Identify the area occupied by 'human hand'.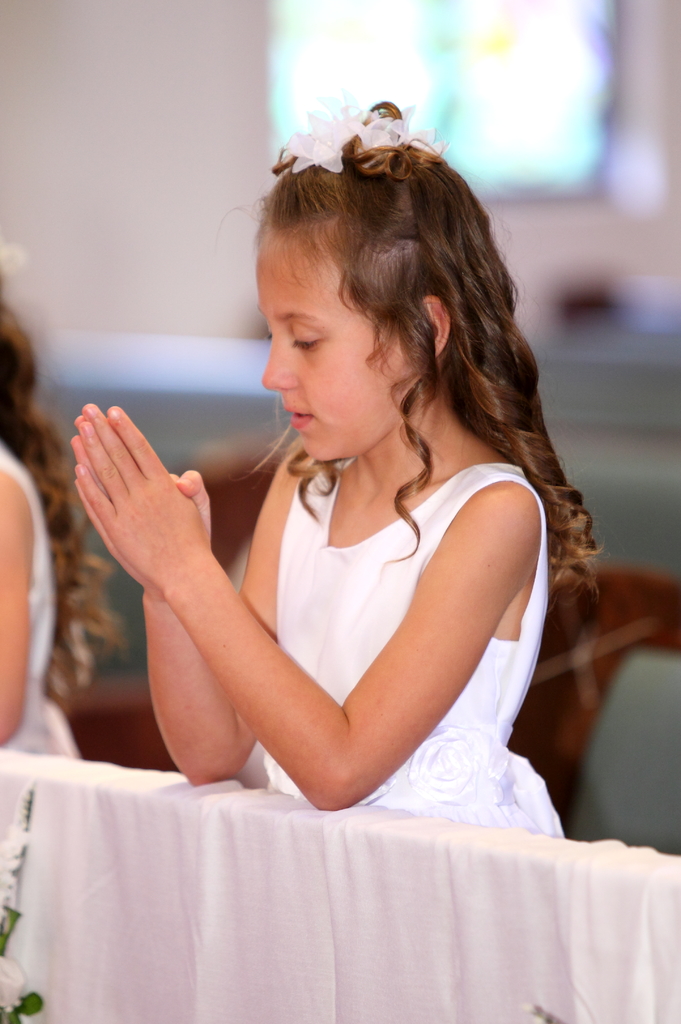
Area: {"x1": 70, "y1": 403, "x2": 212, "y2": 588}.
